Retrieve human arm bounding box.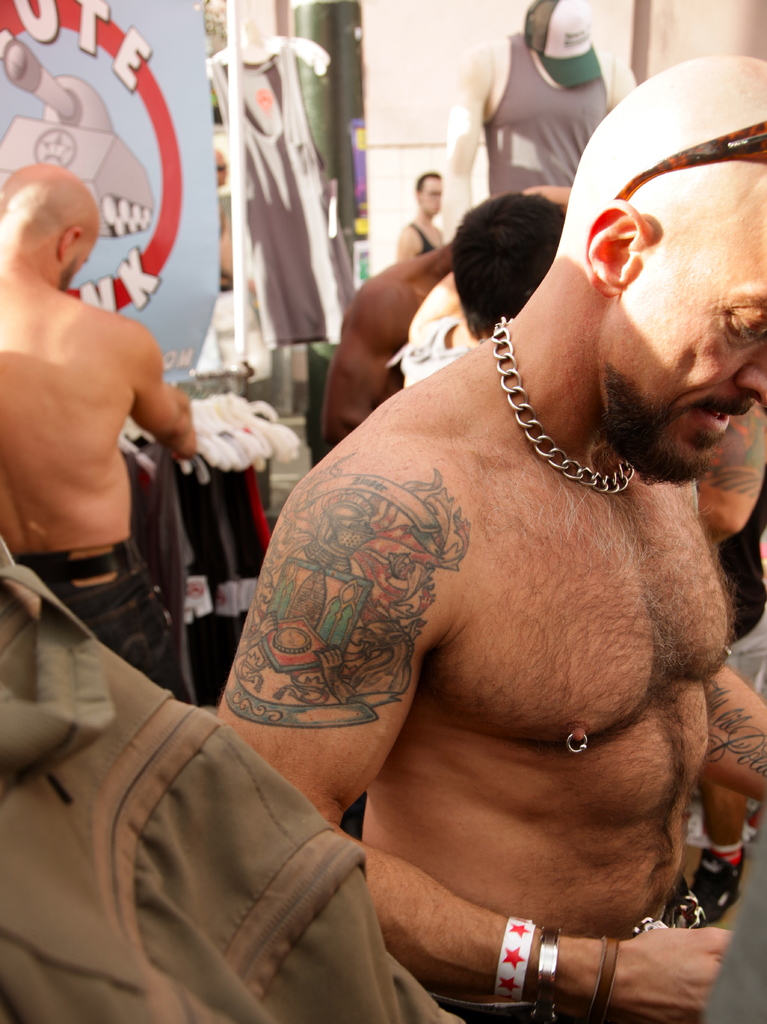
Bounding box: bbox=(216, 475, 736, 1023).
